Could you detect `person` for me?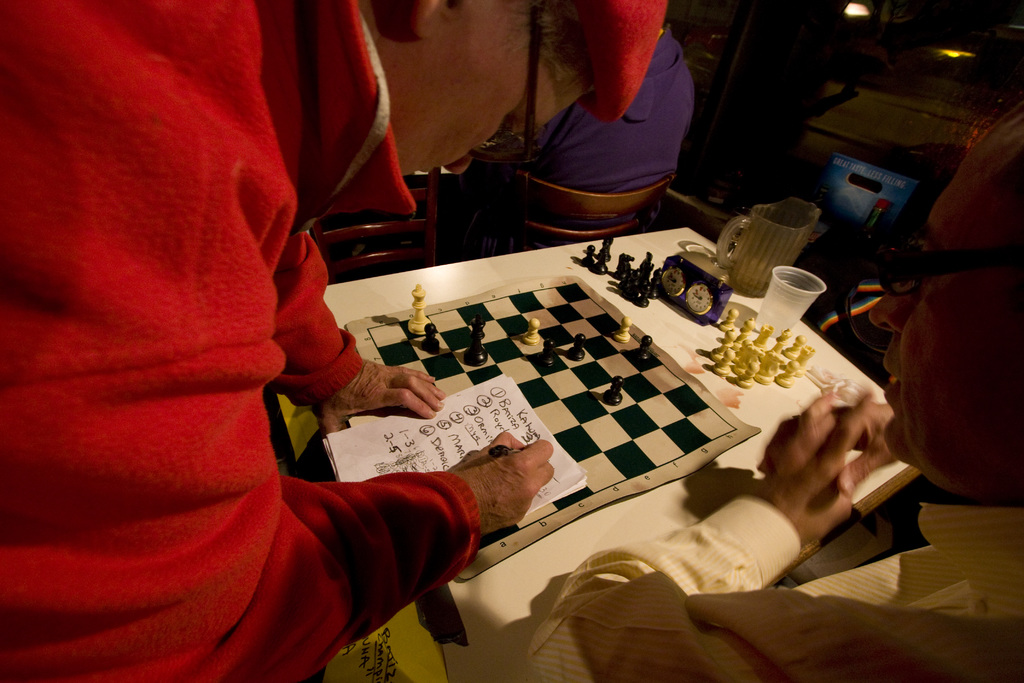
Detection result: crop(62, 0, 669, 675).
